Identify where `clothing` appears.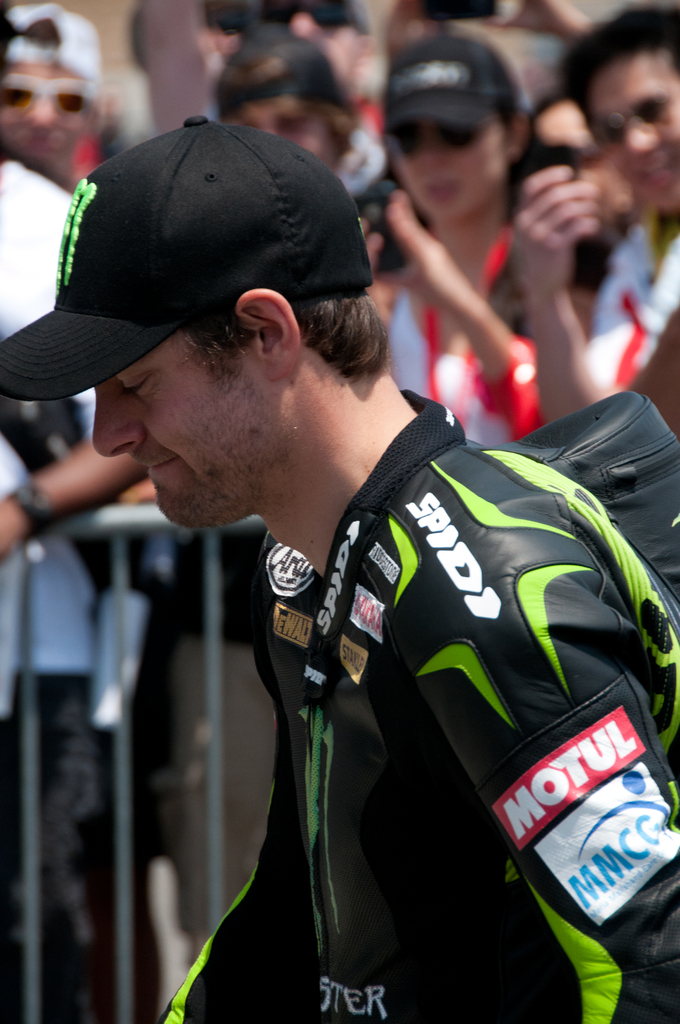
Appears at [275,408,653,1002].
